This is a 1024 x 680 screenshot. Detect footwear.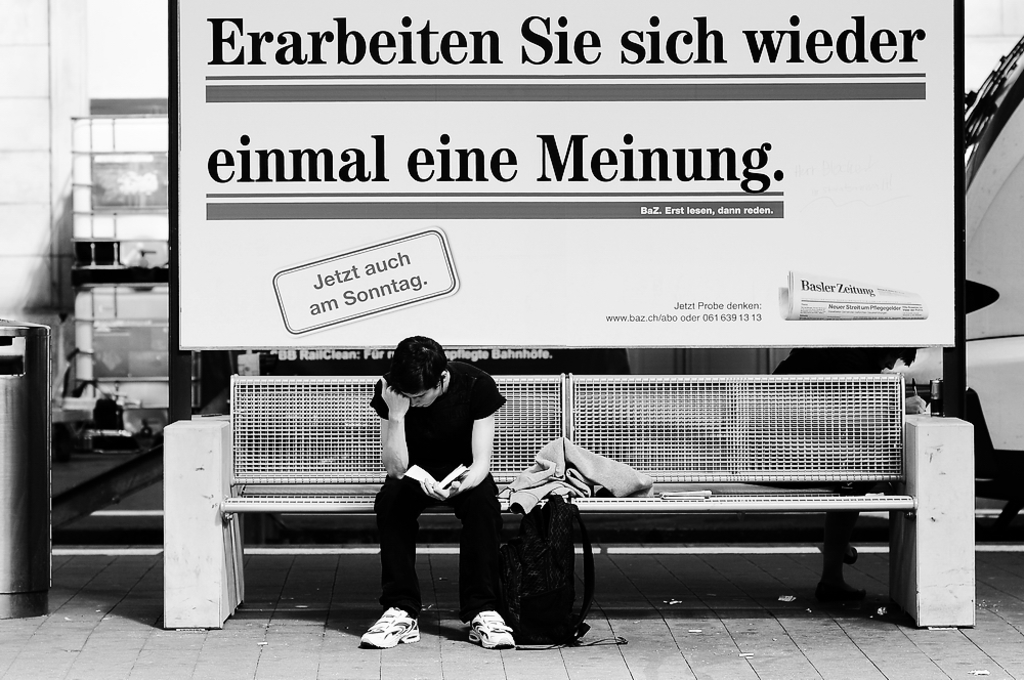
[x1=460, y1=592, x2=519, y2=664].
